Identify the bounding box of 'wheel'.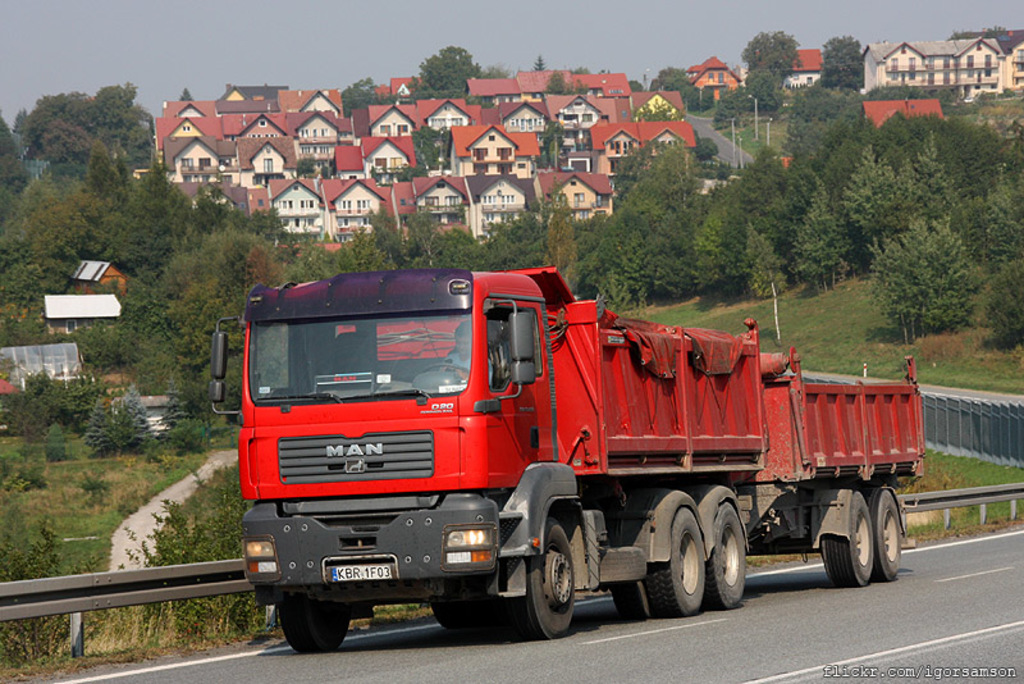
[x1=648, y1=506, x2=704, y2=615].
